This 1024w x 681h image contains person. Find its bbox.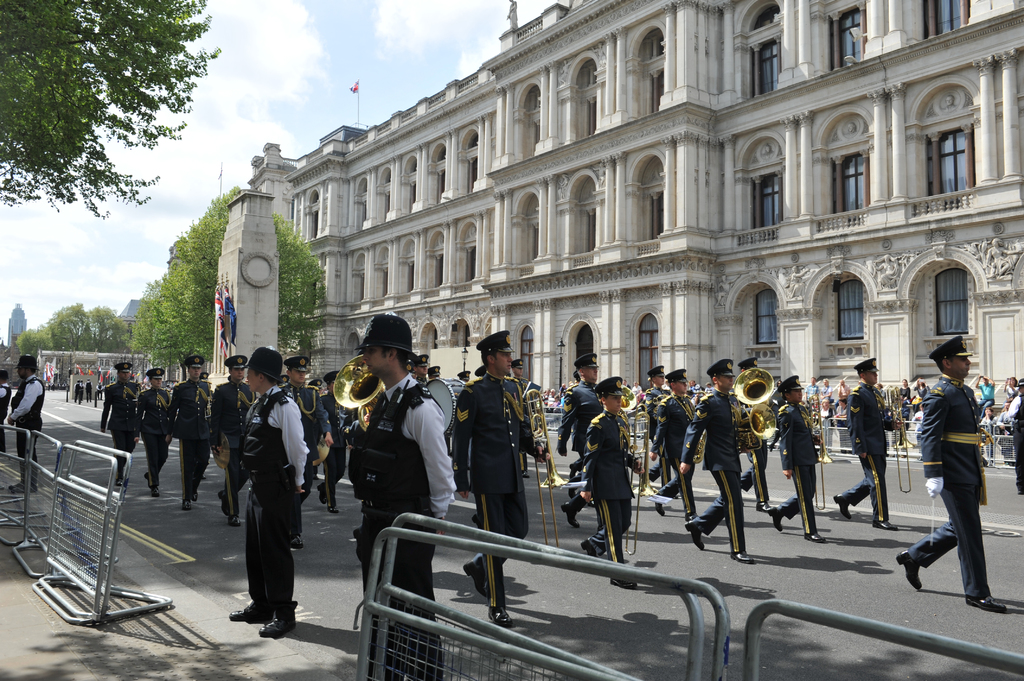
(x1=652, y1=362, x2=664, y2=416).
